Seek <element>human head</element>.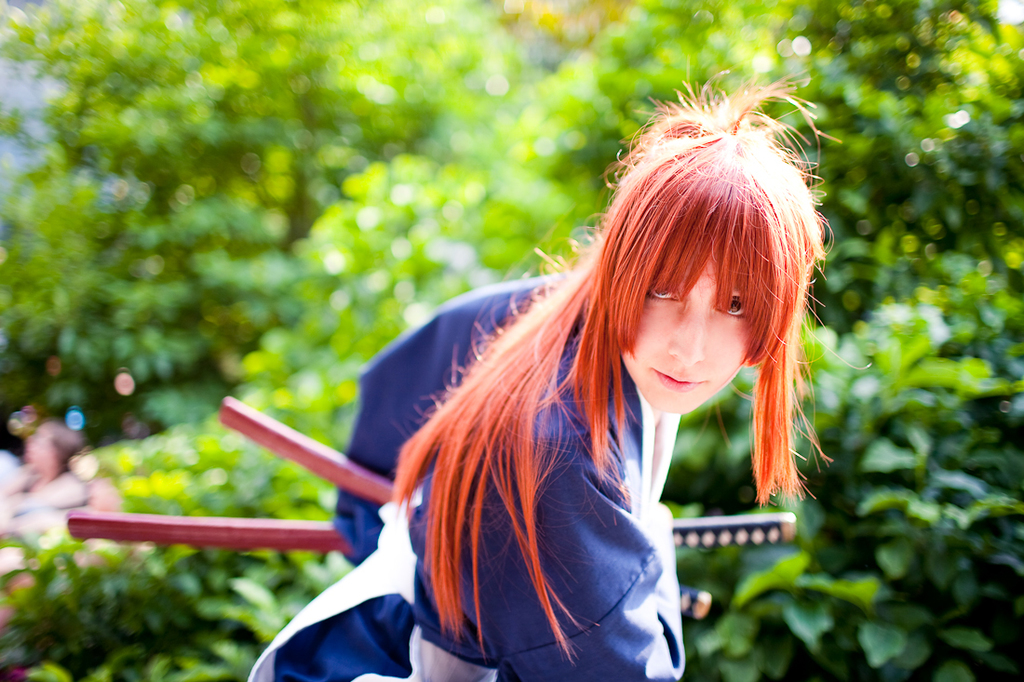
crop(599, 81, 812, 411).
